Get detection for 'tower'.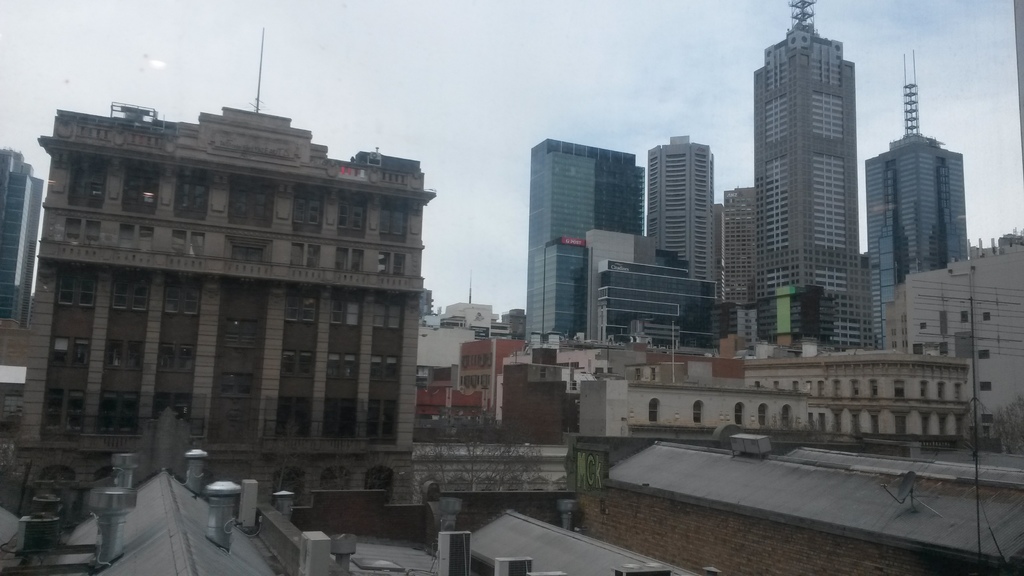
Detection: box(866, 52, 967, 342).
